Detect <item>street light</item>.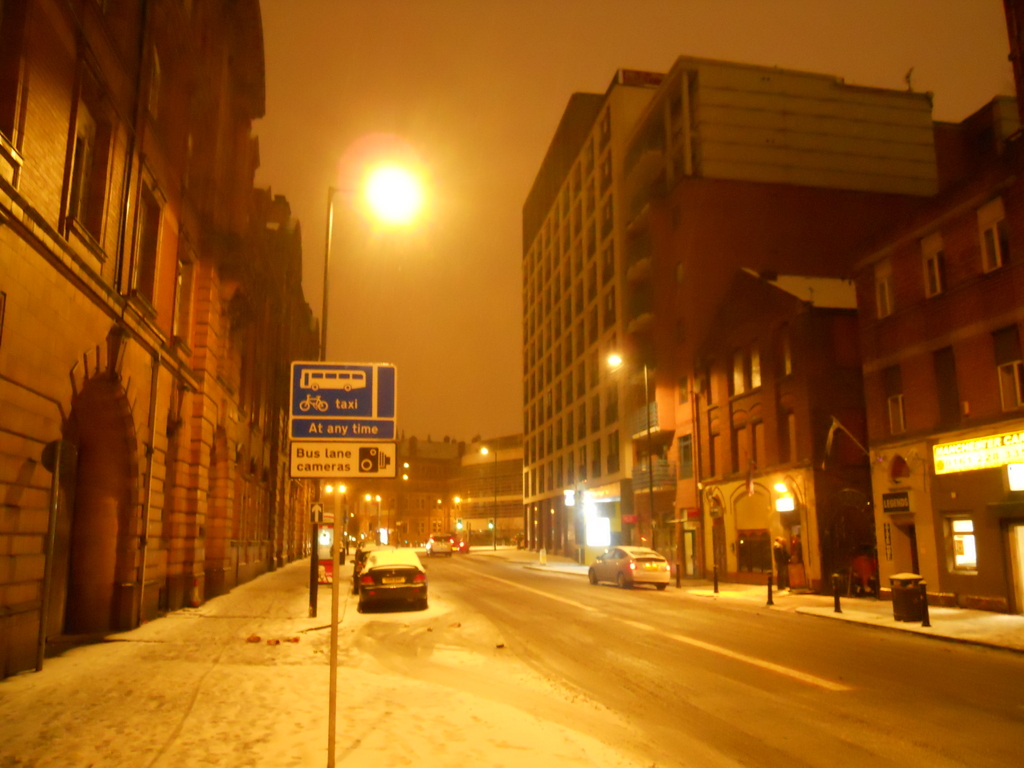
Detected at [305,159,429,618].
